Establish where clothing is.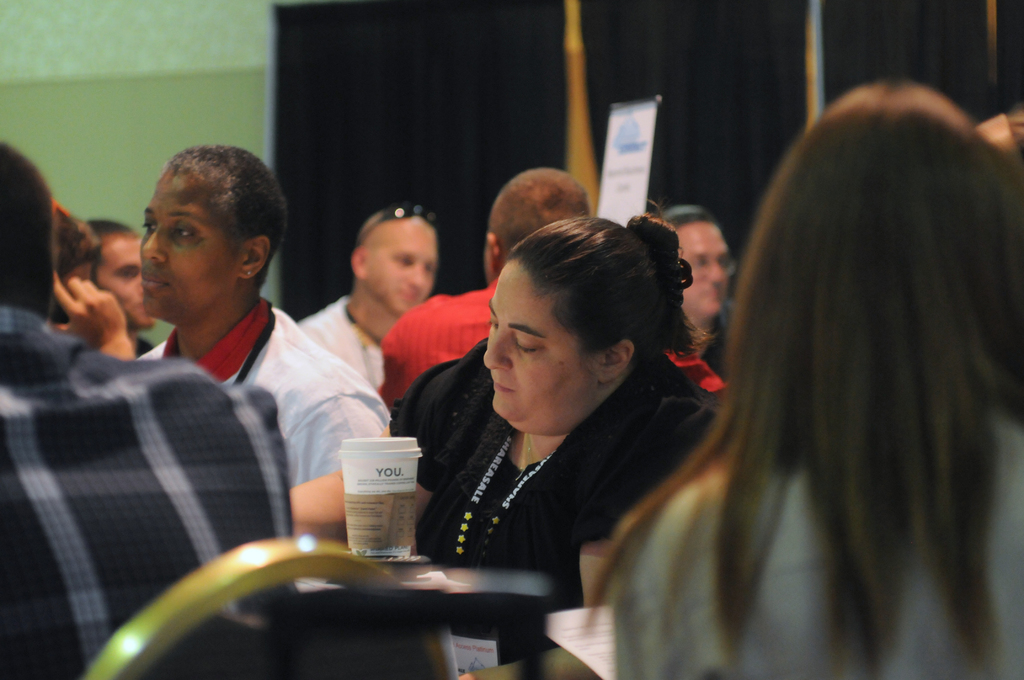
Established at 692/320/728/386.
